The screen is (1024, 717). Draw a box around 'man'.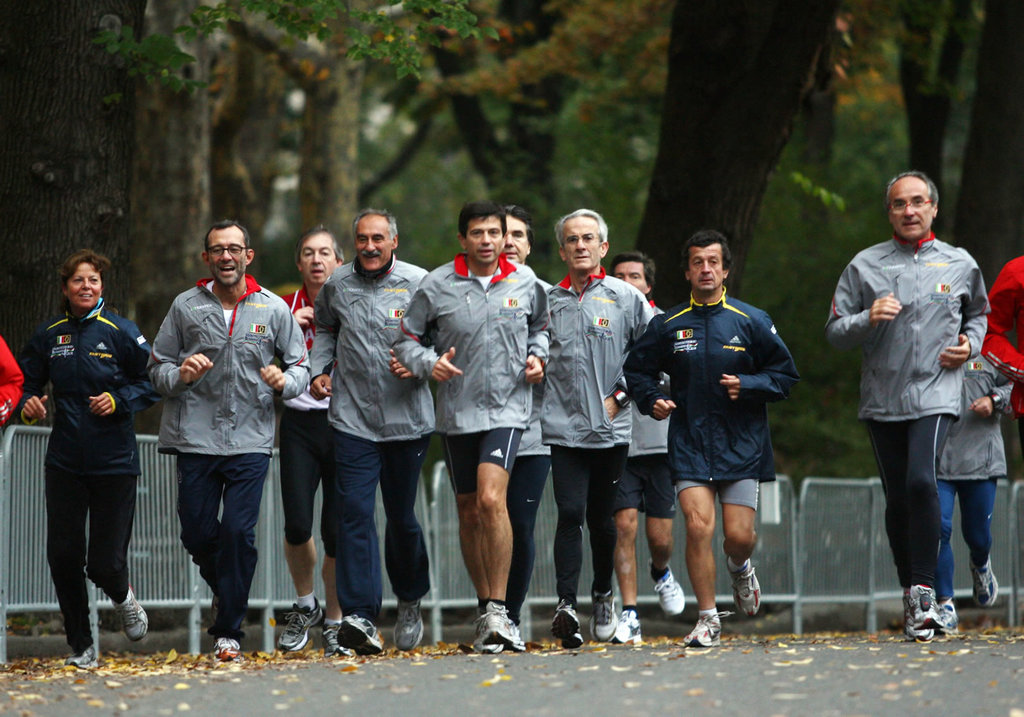
crop(390, 201, 556, 649).
